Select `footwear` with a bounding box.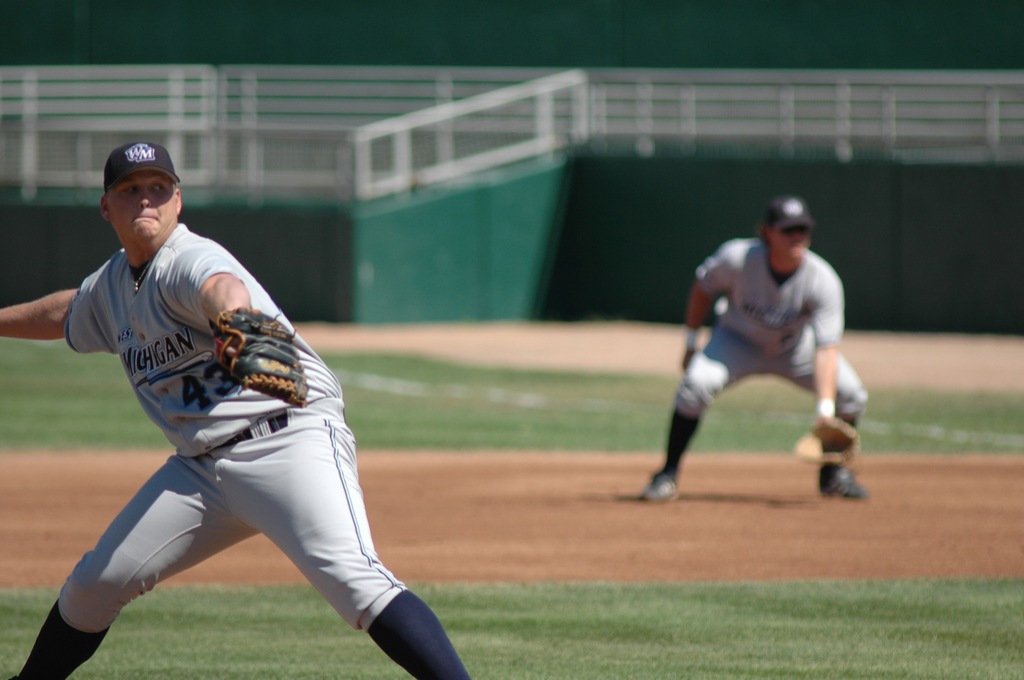
x1=640, y1=470, x2=676, y2=498.
